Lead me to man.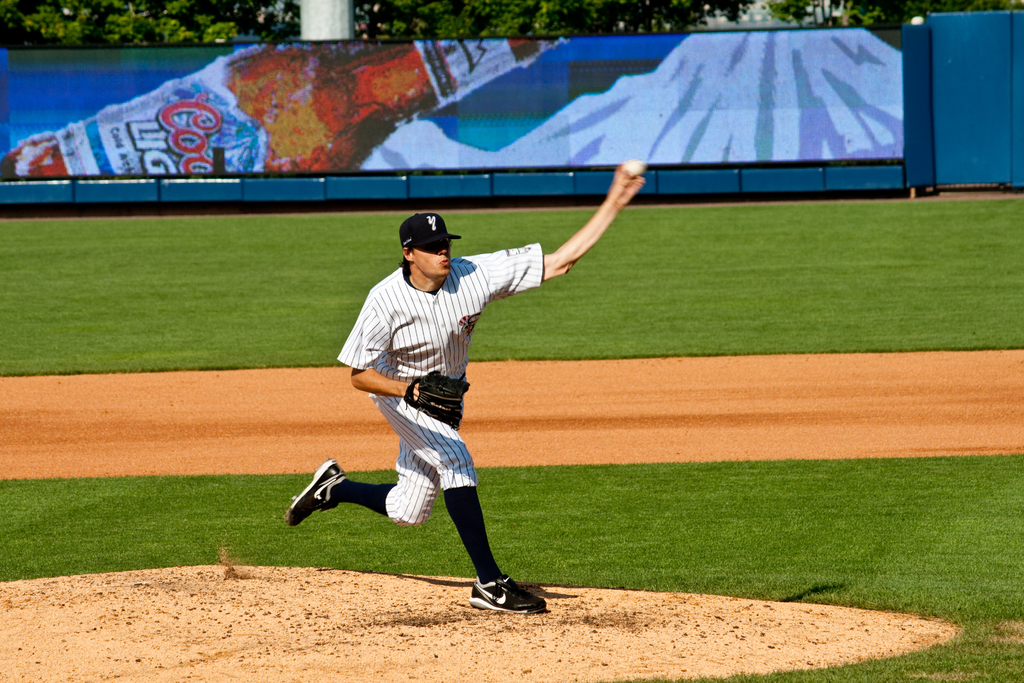
Lead to {"x1": 319, "y1": 154, "x2": 618, "y2": 607}.
